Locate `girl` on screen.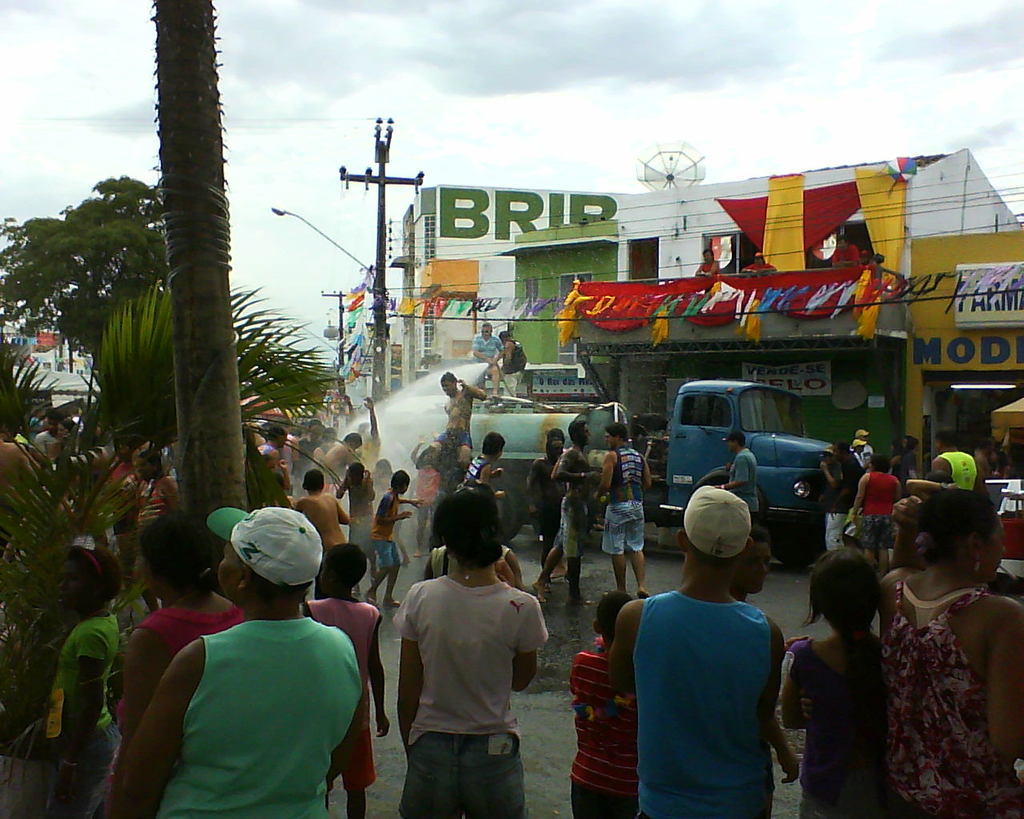
On screen at [874, 481, 1023, 817].
